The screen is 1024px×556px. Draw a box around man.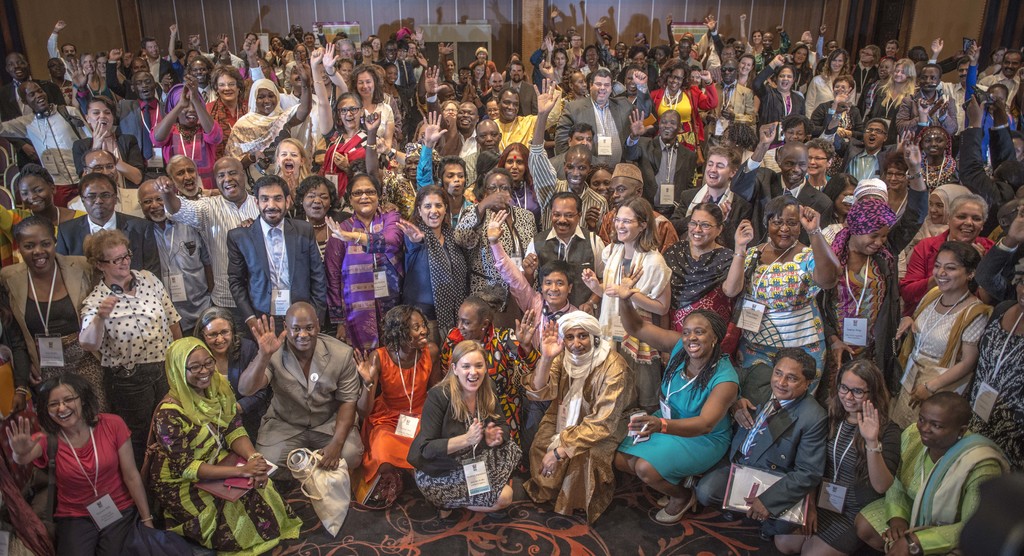
893/64/964/135.
